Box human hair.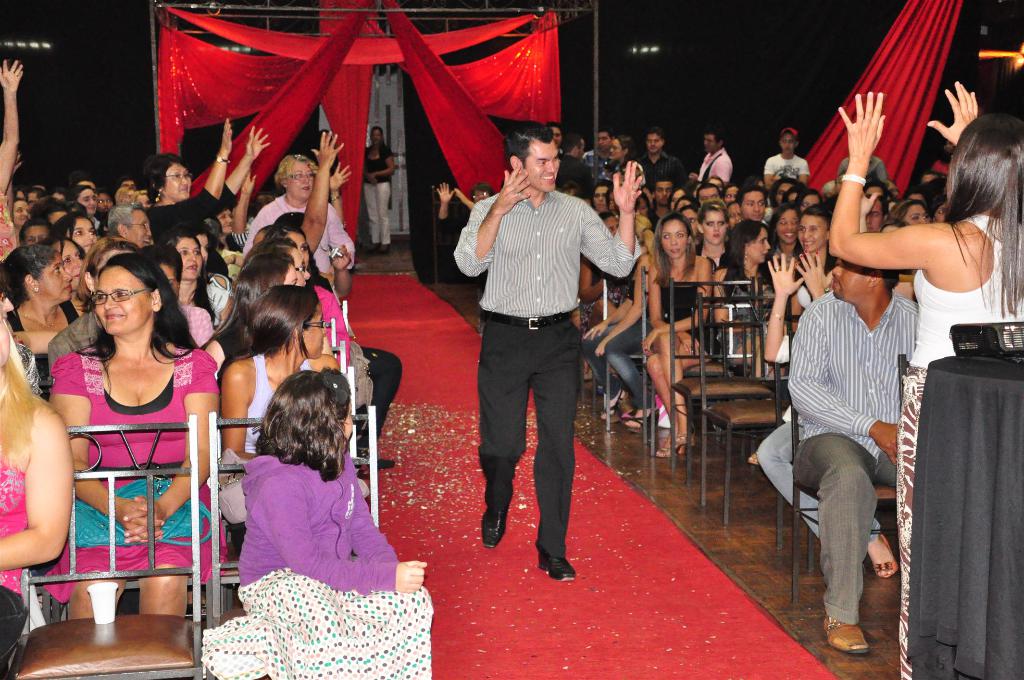
box(602, 188, 611, 202).
